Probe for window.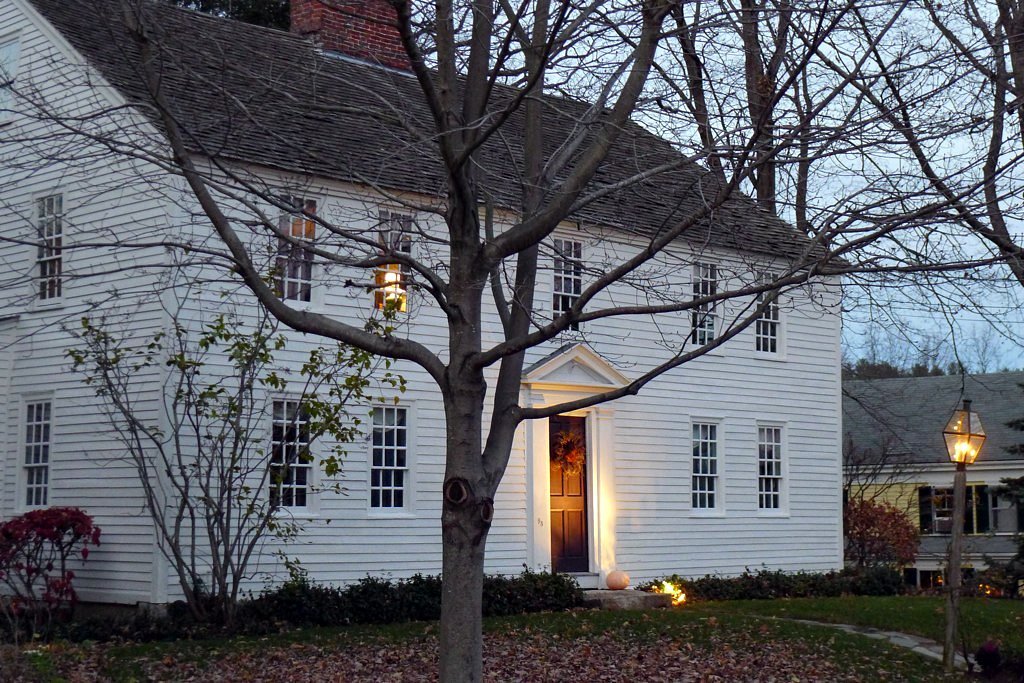
Probe result: [370, 203, 418, 321].
